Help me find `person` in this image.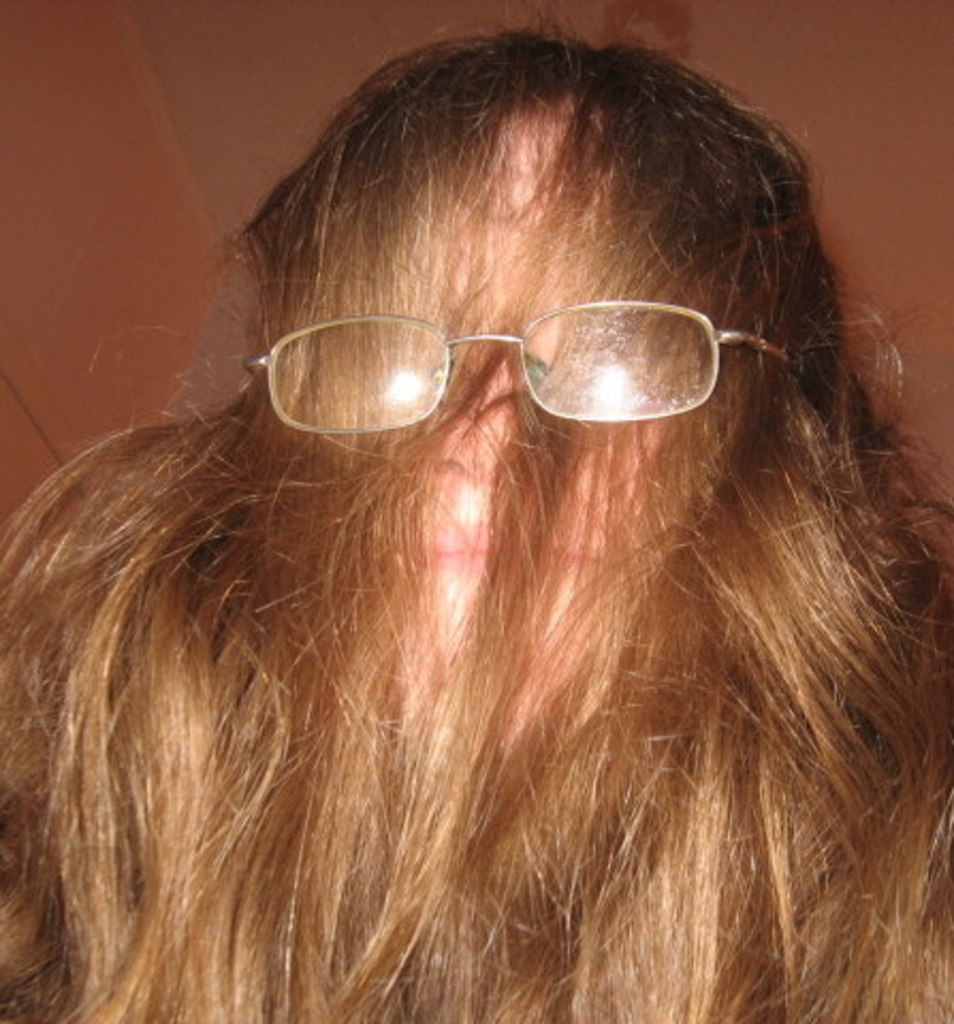
Found it: x1=0 y1=49 x2=952 y2=1022.
